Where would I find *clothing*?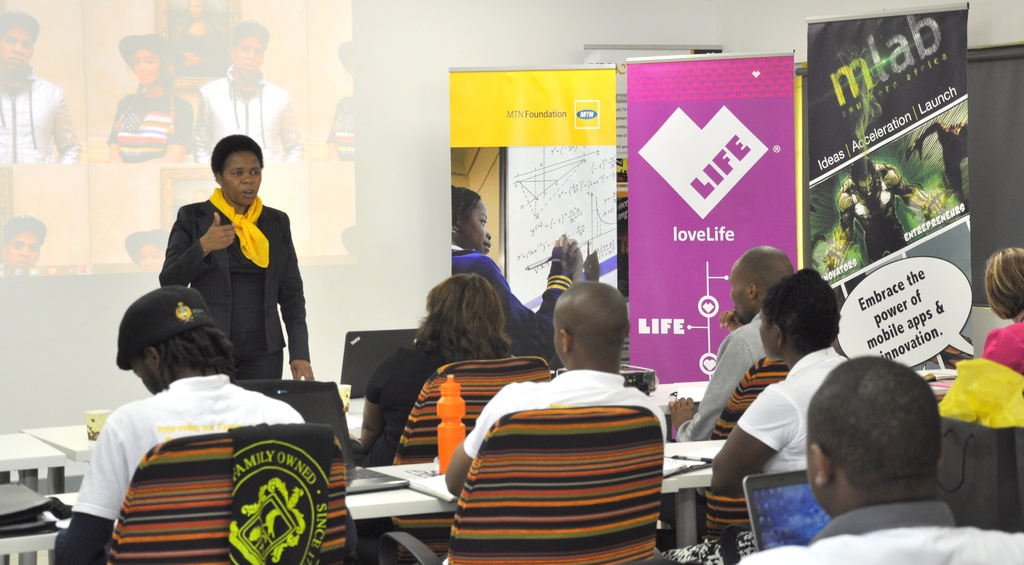
At locate(151, 158, 305, 398).
